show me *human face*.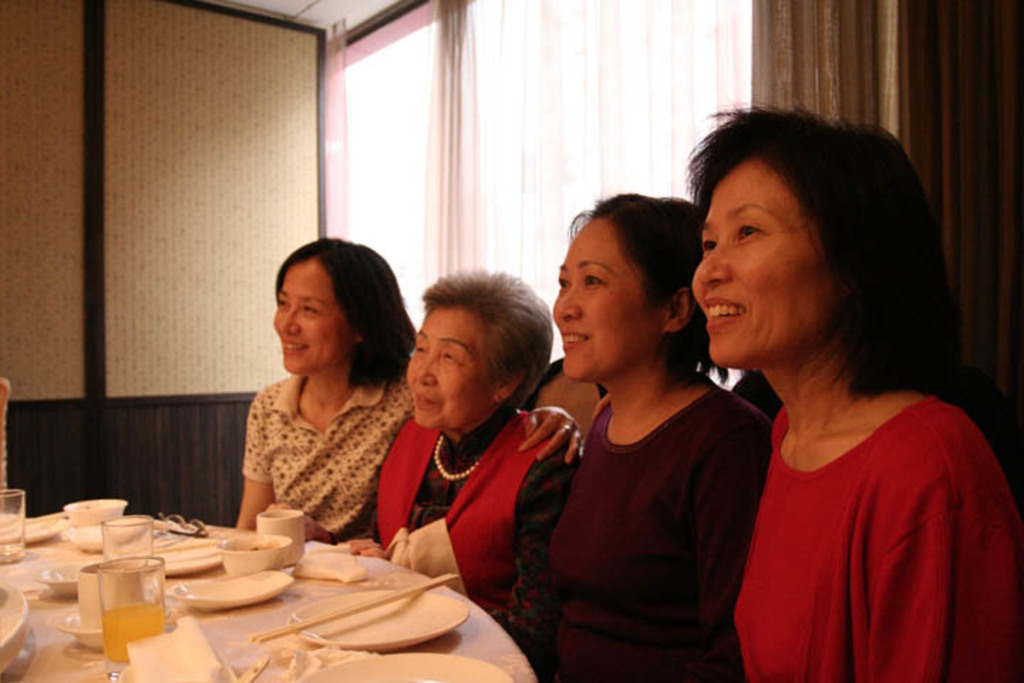
*human face* is here: Rect(405, 302, 494, 428).
